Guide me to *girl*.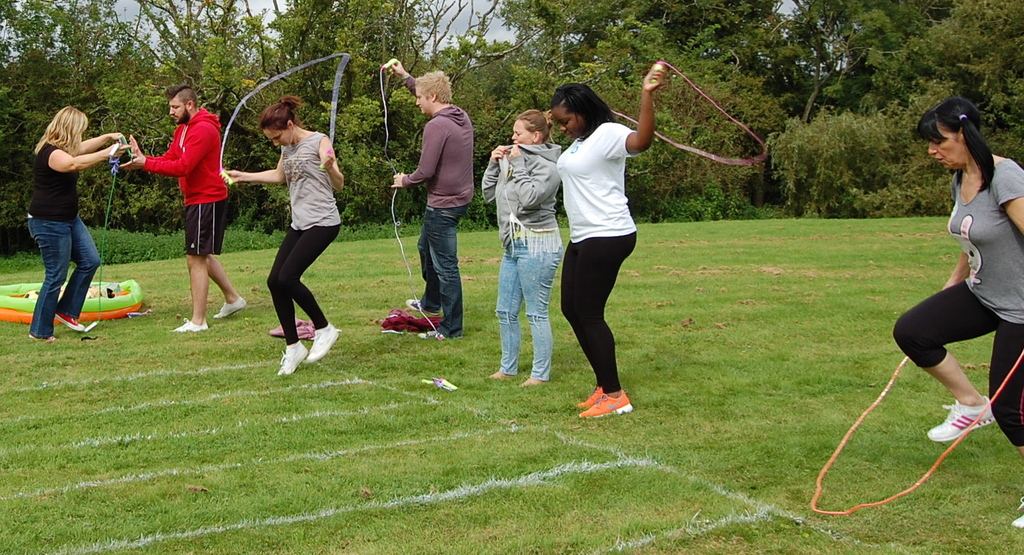
Guidance: 222:91:344:377.
